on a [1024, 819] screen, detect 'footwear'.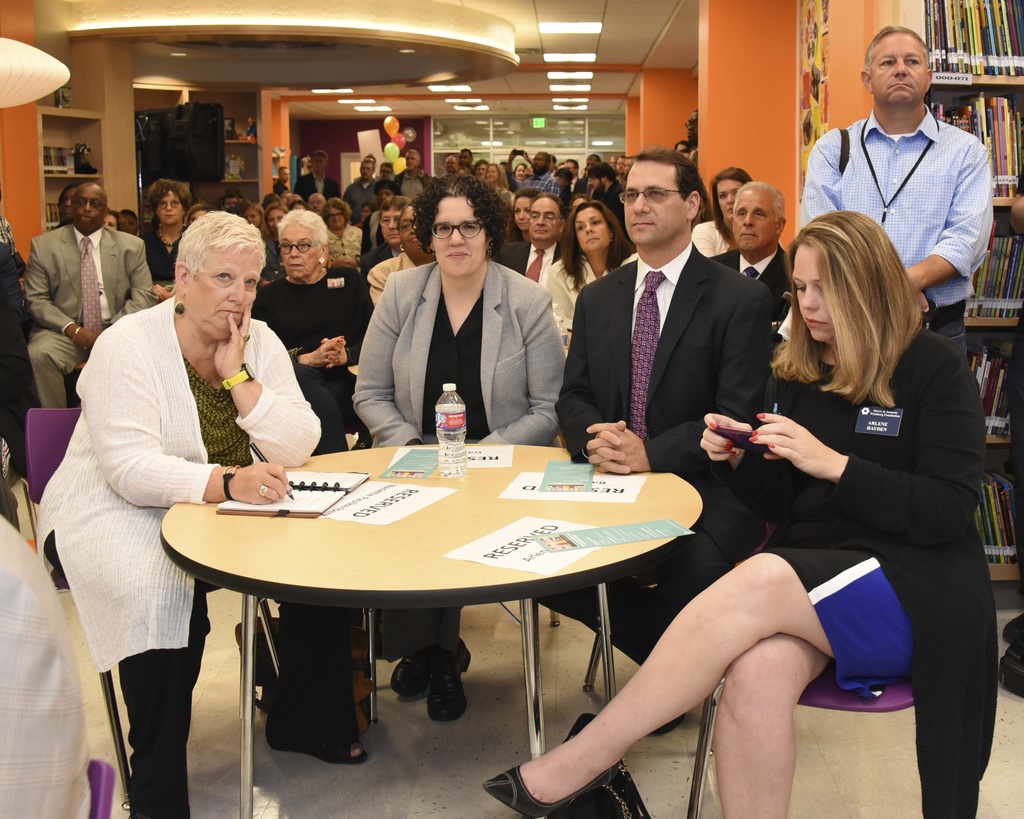
bbox=[262, 713, 371, 767].
